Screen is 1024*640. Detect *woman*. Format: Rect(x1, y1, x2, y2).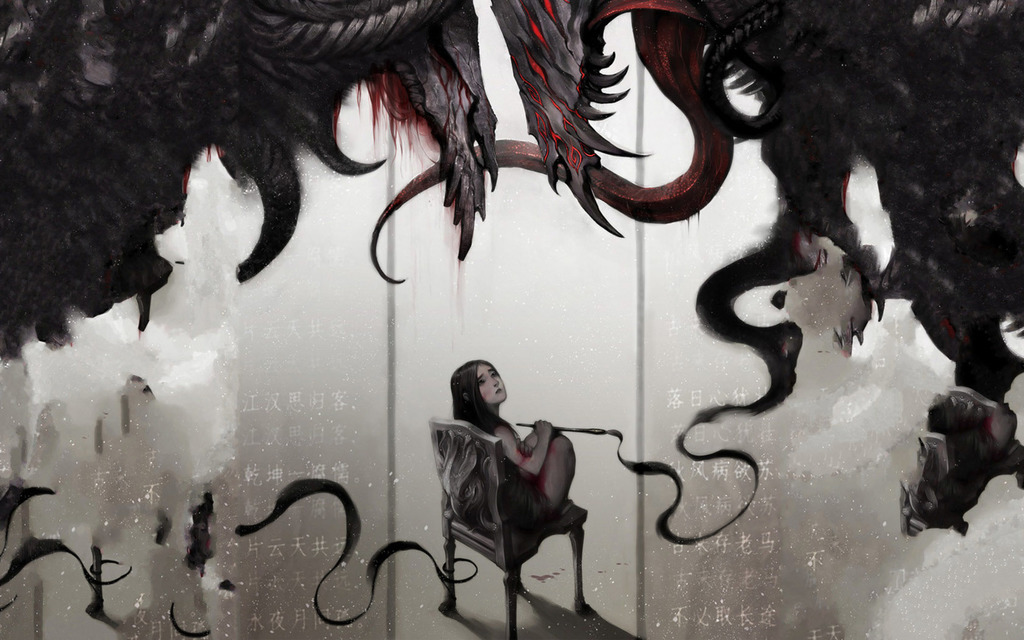
Rect(450, 360, 575, 534).
